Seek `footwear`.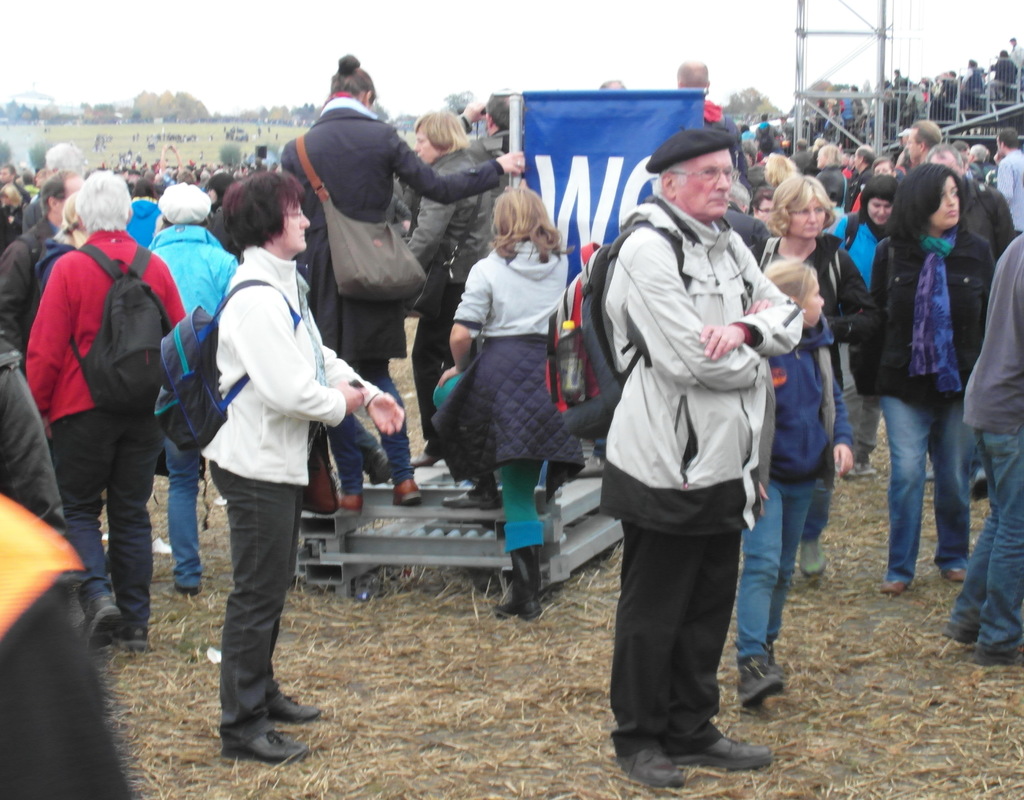
bbox=(176, 582, 202, 597).
